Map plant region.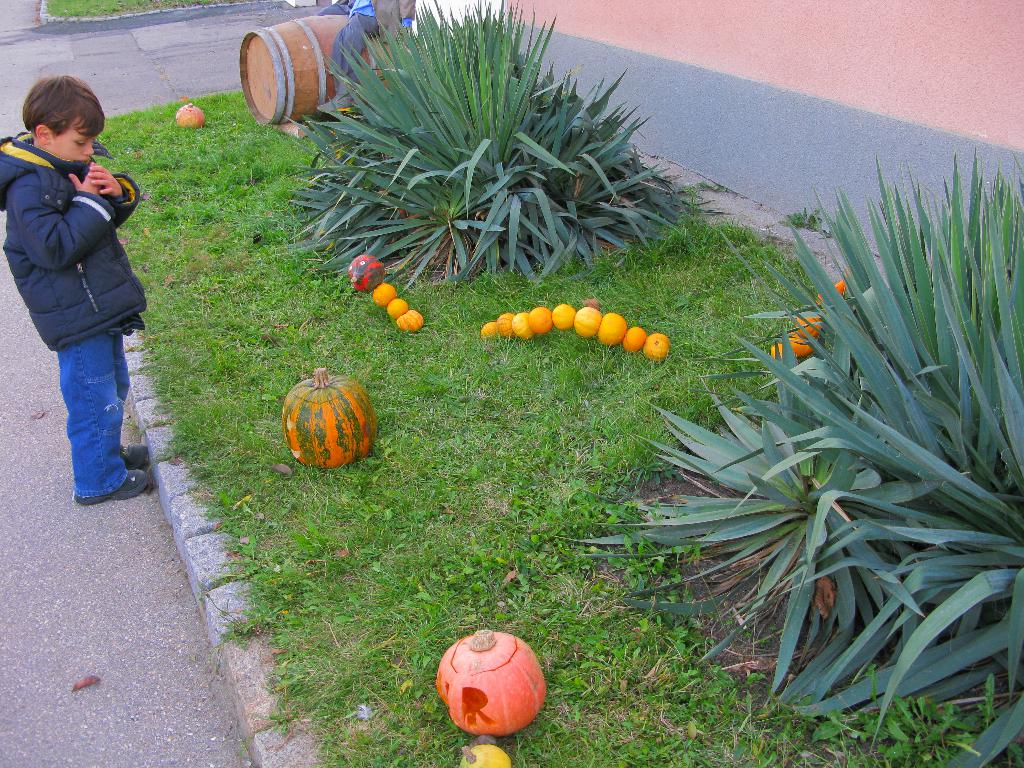
Mapped to box=[659, 154, 1023, 696].
